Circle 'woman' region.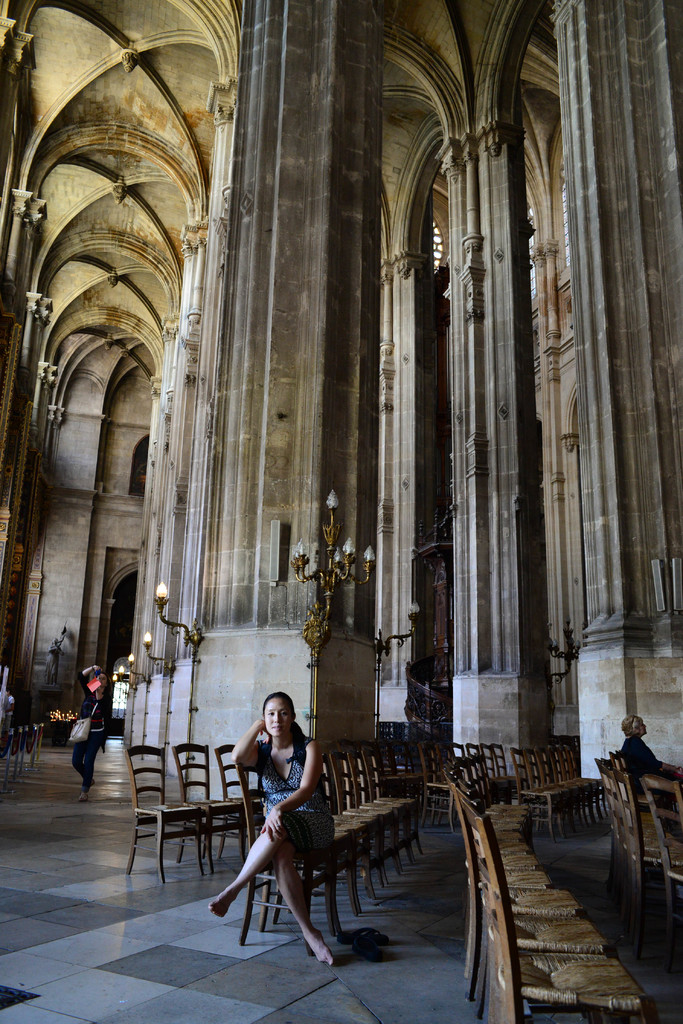
Region: (left=611, top=710, right=682, bottom=794).
